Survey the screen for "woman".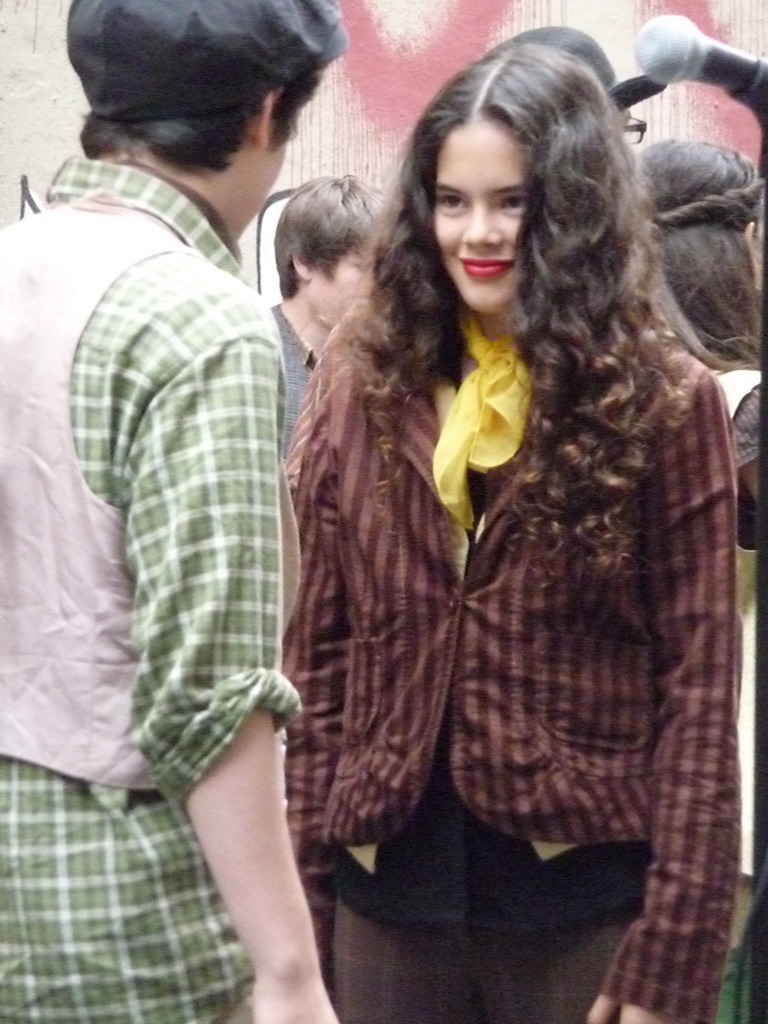
Survey found: x1=234, y1=15, x2=735, y2=978.
